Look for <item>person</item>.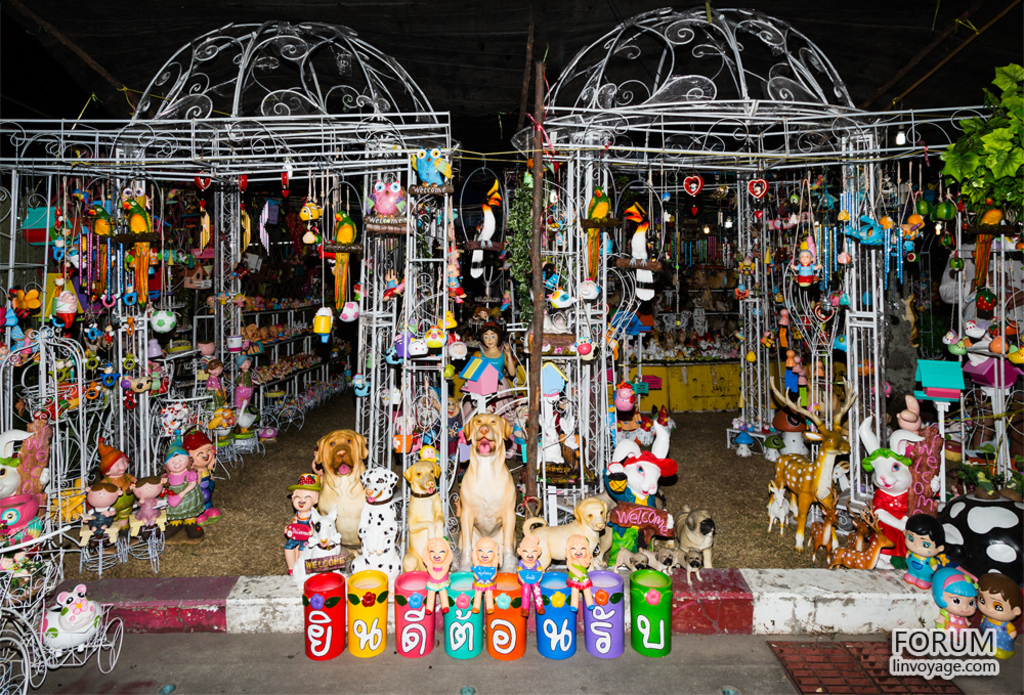
Found: [982, 572, 1023, 657].
